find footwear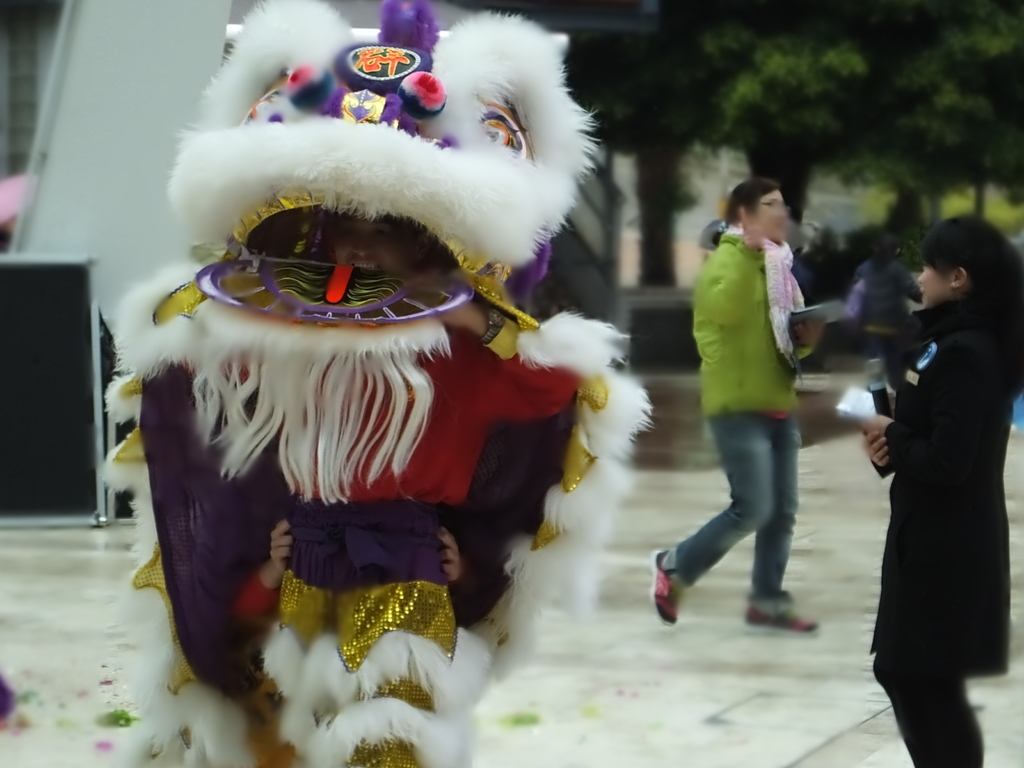
region(653, 544, 709, 644)
